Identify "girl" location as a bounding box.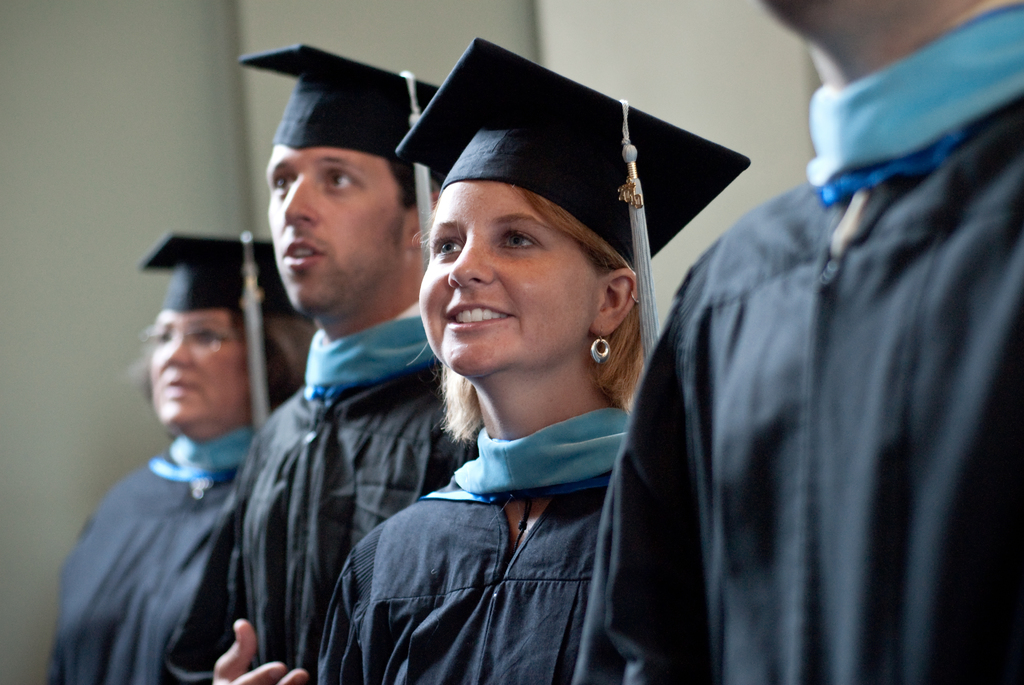
bbox=[31, 228, 309, 684].
